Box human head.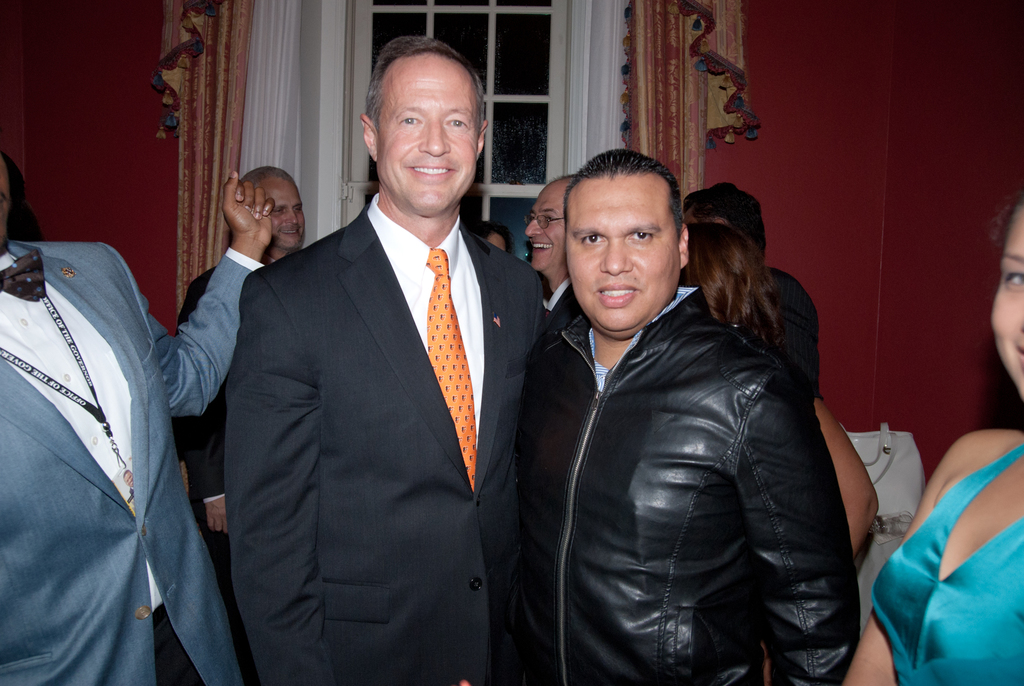
<box>0,155,16,252</box>.
